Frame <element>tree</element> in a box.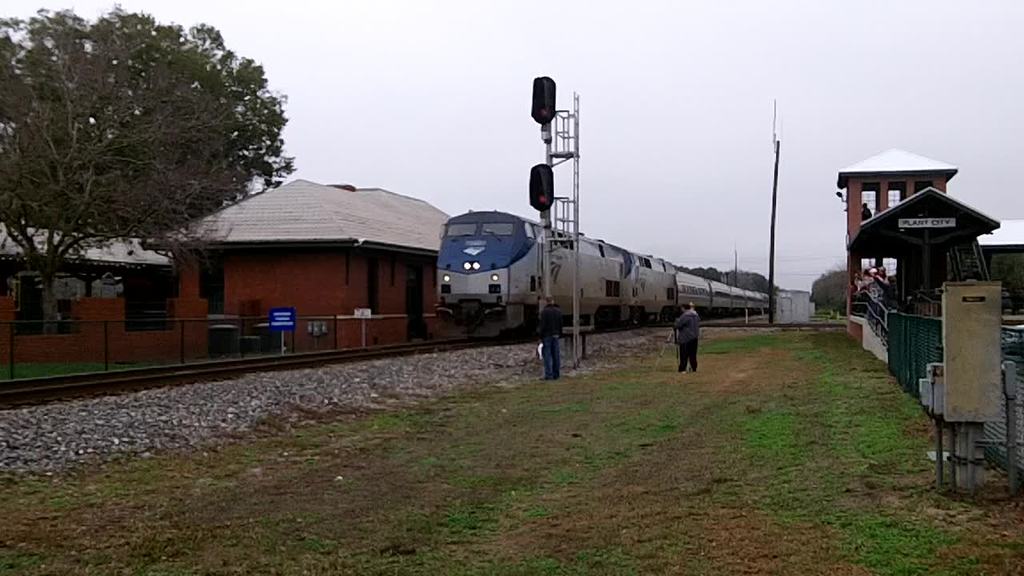
{"x1": 15, "y1": 15, "x2": 304, "y2": 298}.
